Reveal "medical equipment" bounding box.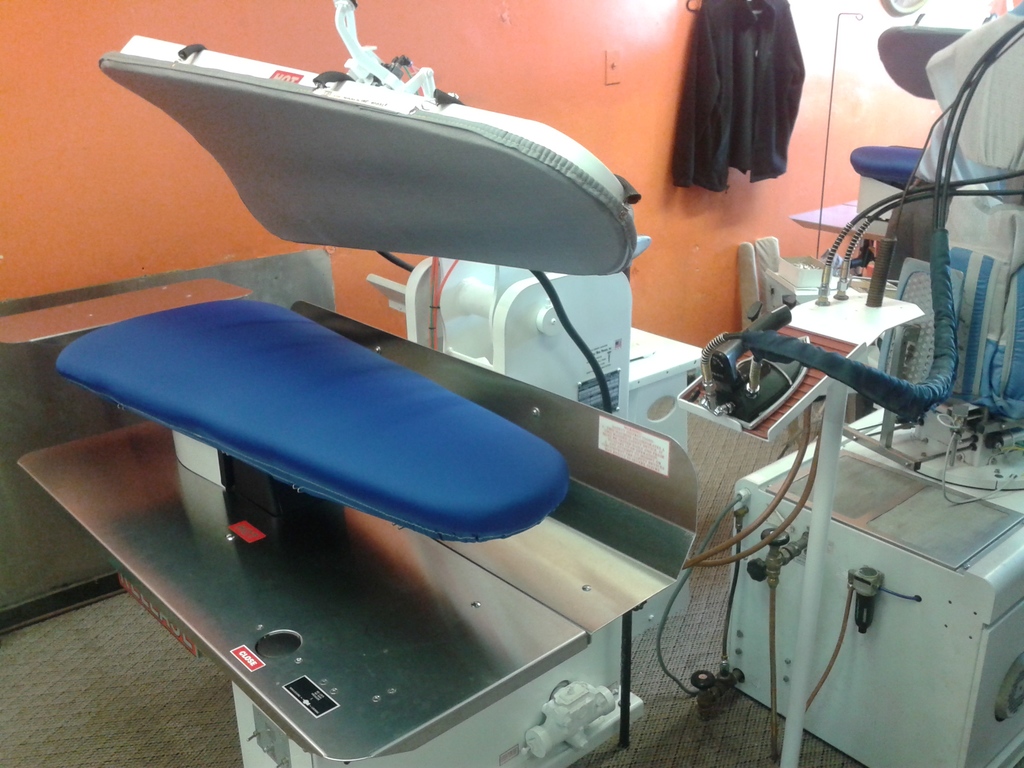
Revealed: {"x1": 13, "y1": 0, "x2": 1023, "y2": 767}.
